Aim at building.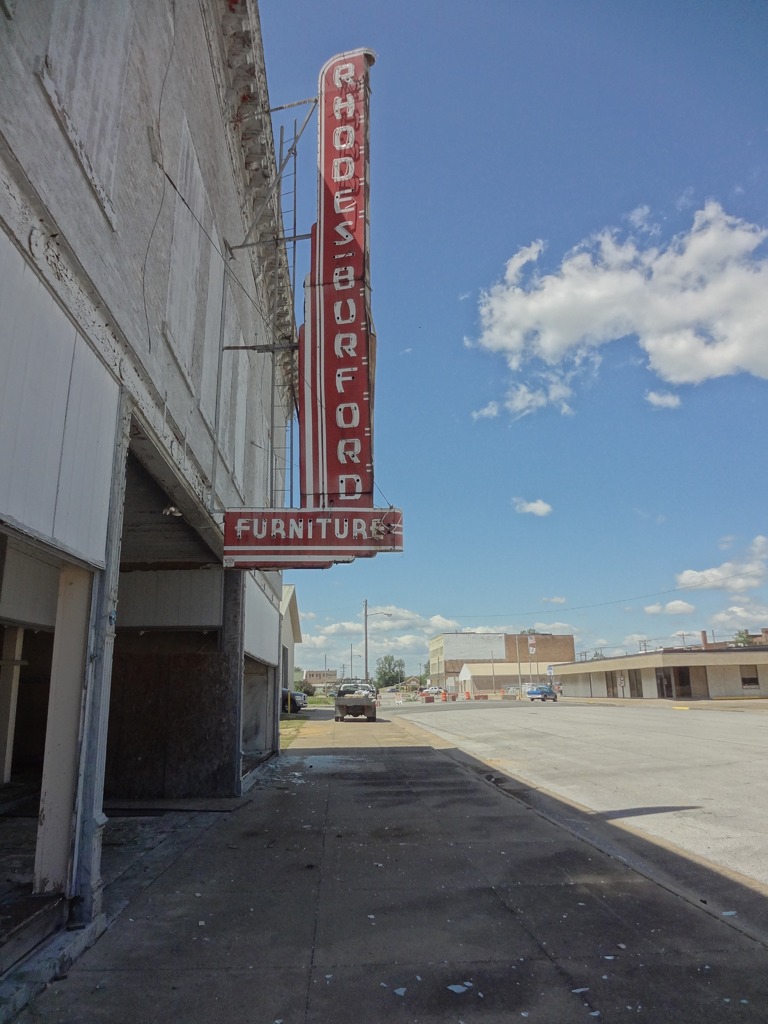
Aimed at x1=546, y1=650, x2=767, y2=697.
